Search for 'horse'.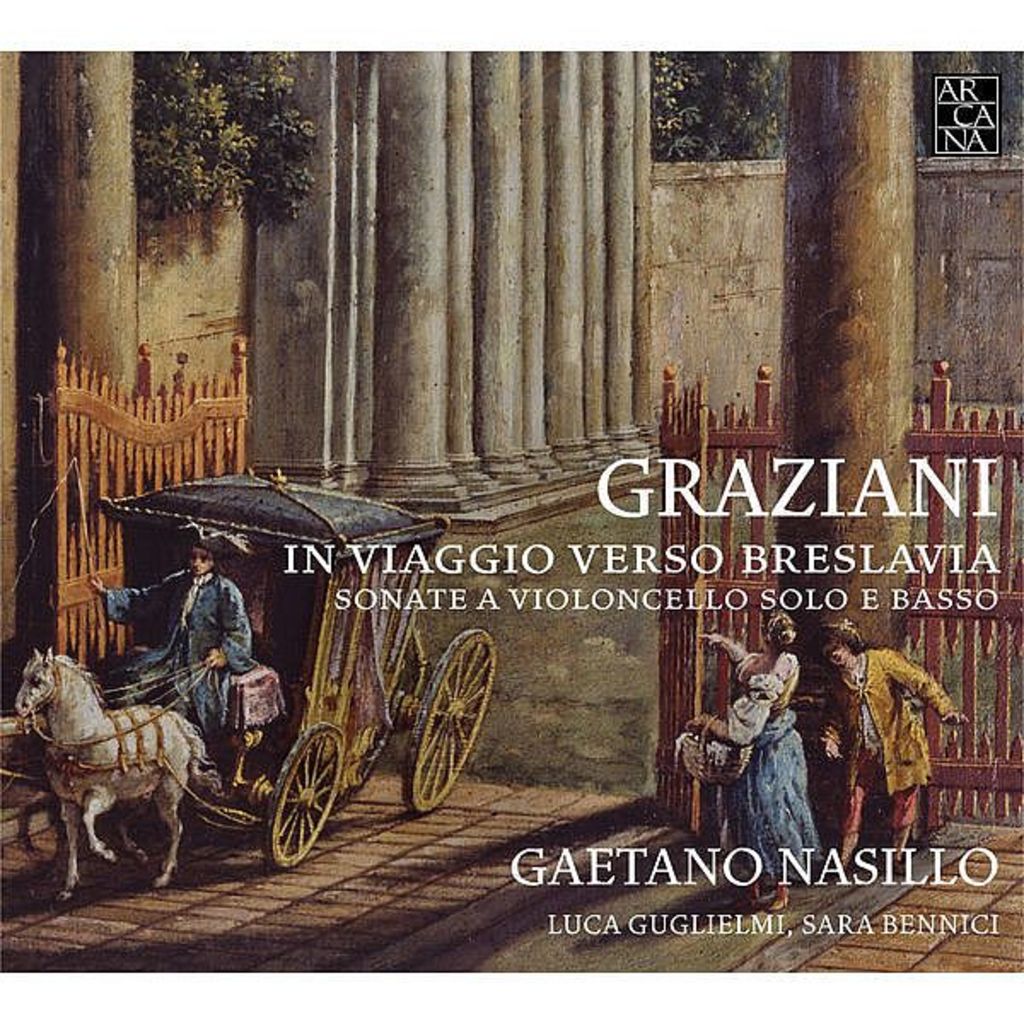
Found at locate(0, 650, 150, 876).
